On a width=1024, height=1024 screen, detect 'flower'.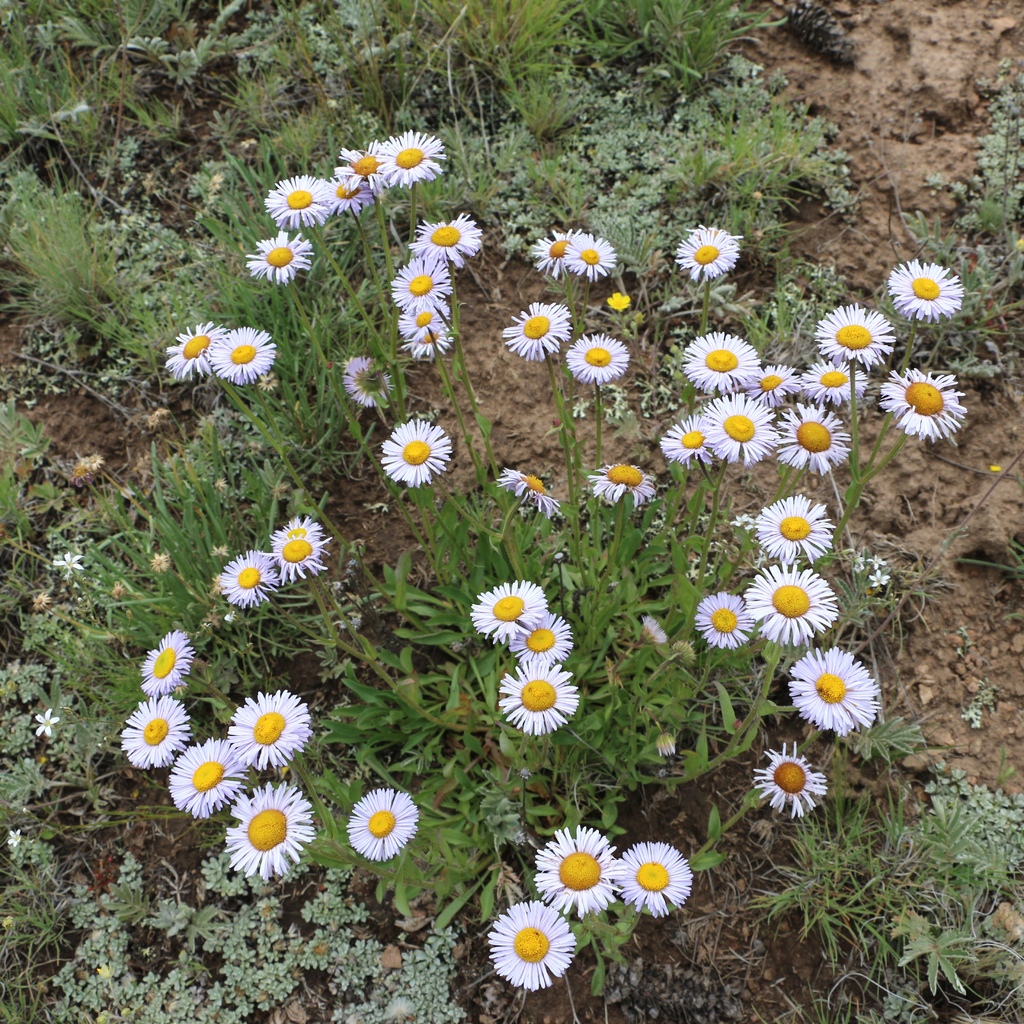
[487, 897, 580, 988].
